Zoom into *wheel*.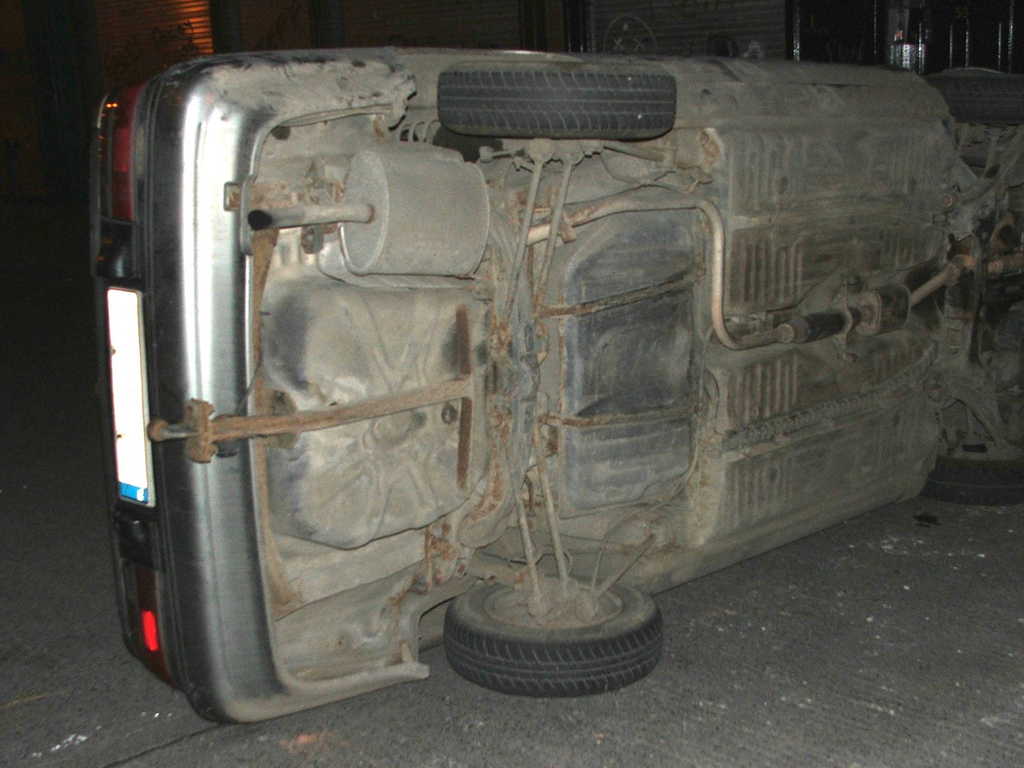
Zoom target: (929,72,1023,122).
